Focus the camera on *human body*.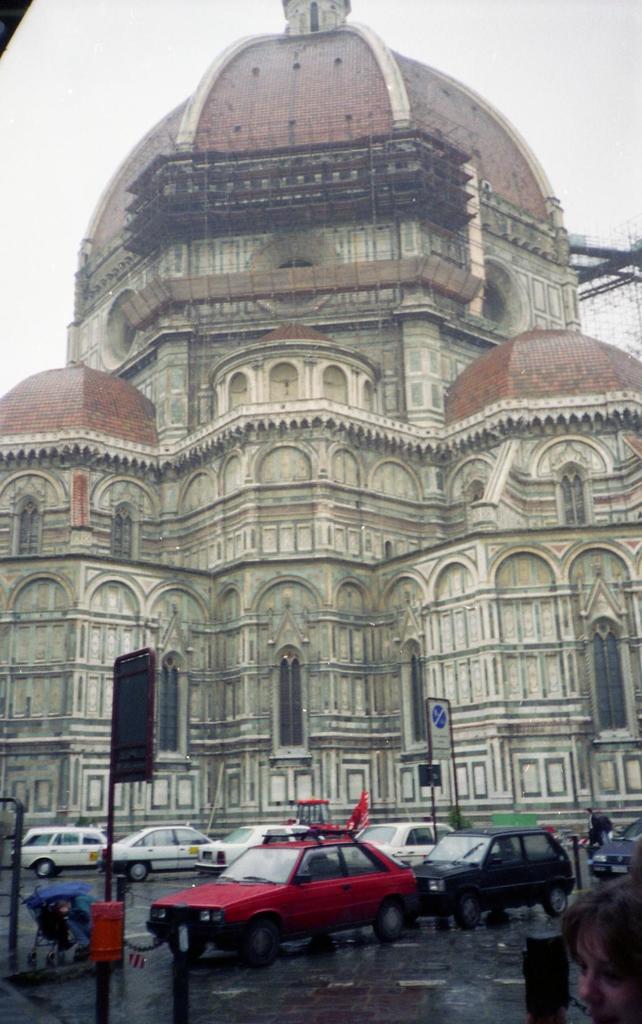
Focus region: (565, 860, 641, 1023).
